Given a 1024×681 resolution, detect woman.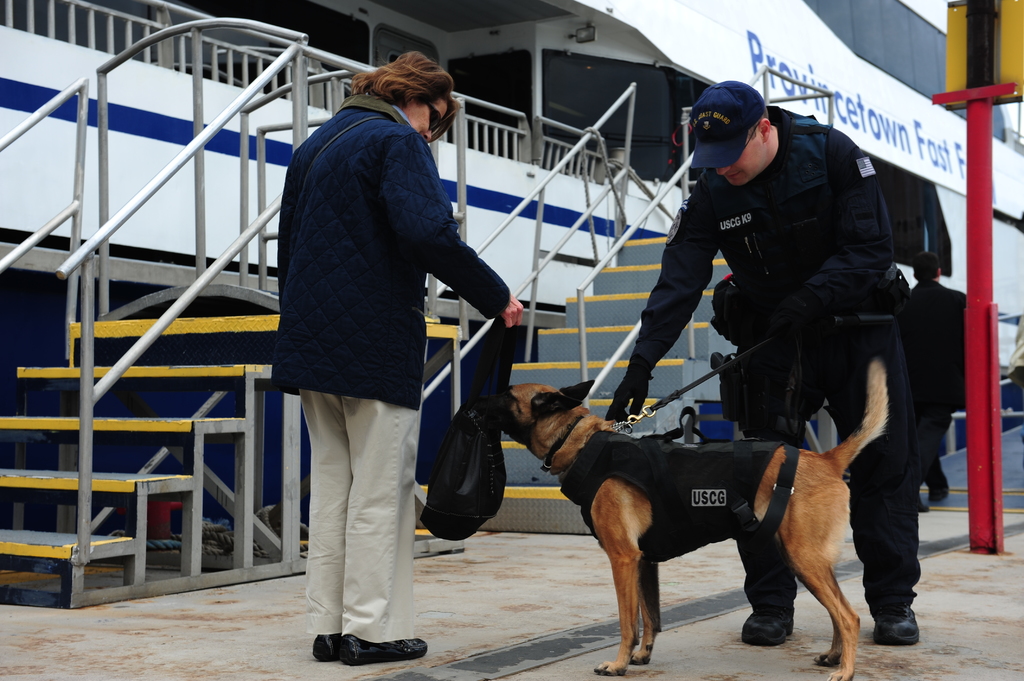
pyautogui.locateOnScreen(273, 0, 481, 662).
